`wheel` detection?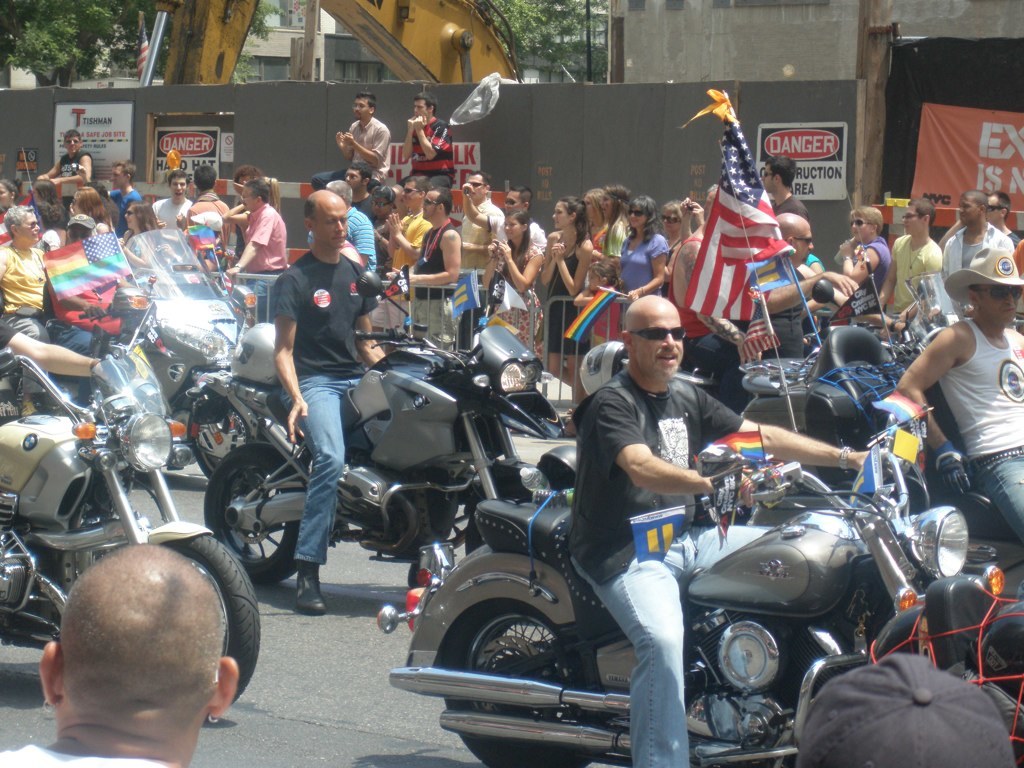
detection(207, 444, 304, 588)
